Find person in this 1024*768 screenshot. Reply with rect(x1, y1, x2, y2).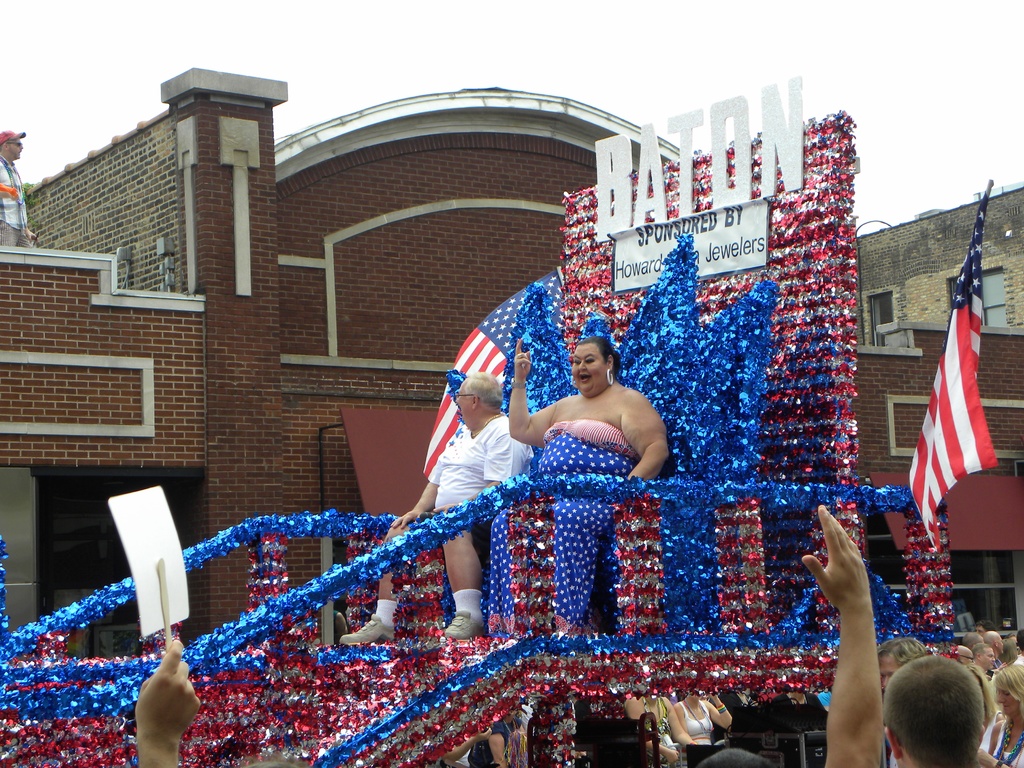
rect(474, 342, 682, 633).
